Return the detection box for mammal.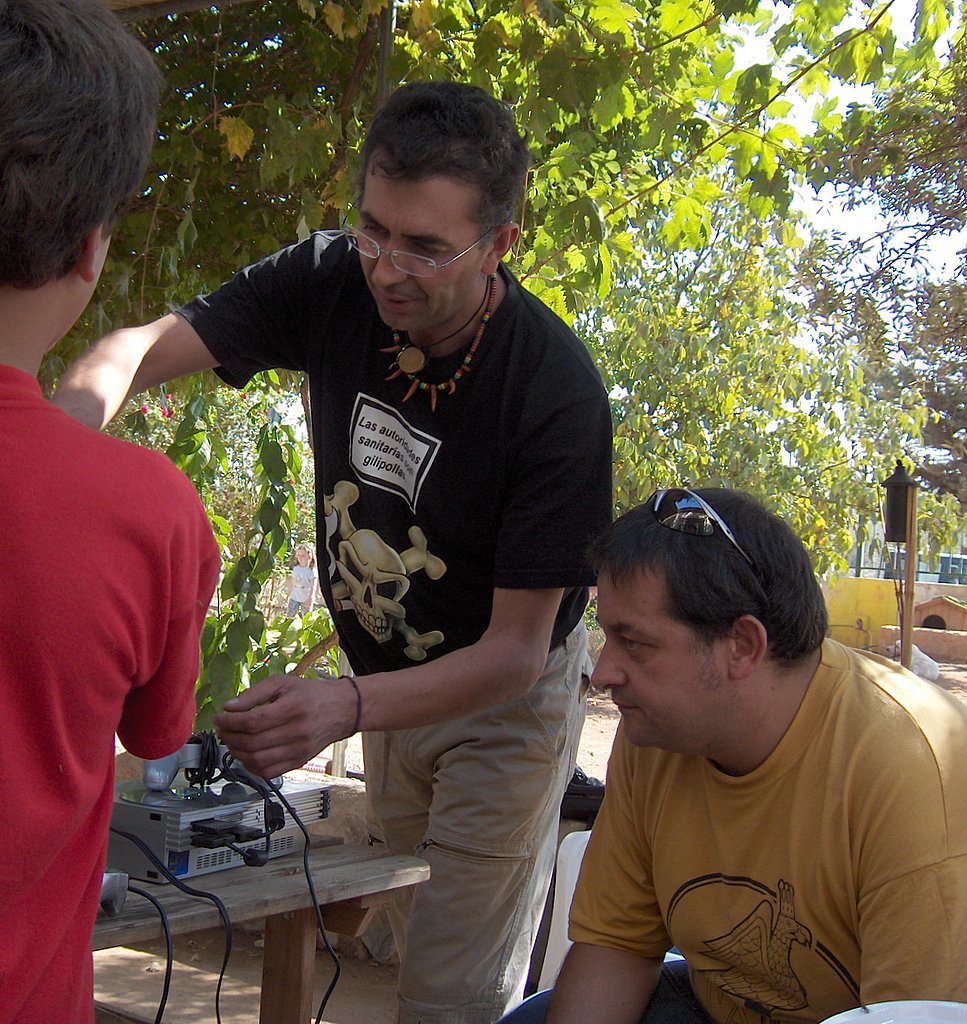
(526,487,966,1023).
